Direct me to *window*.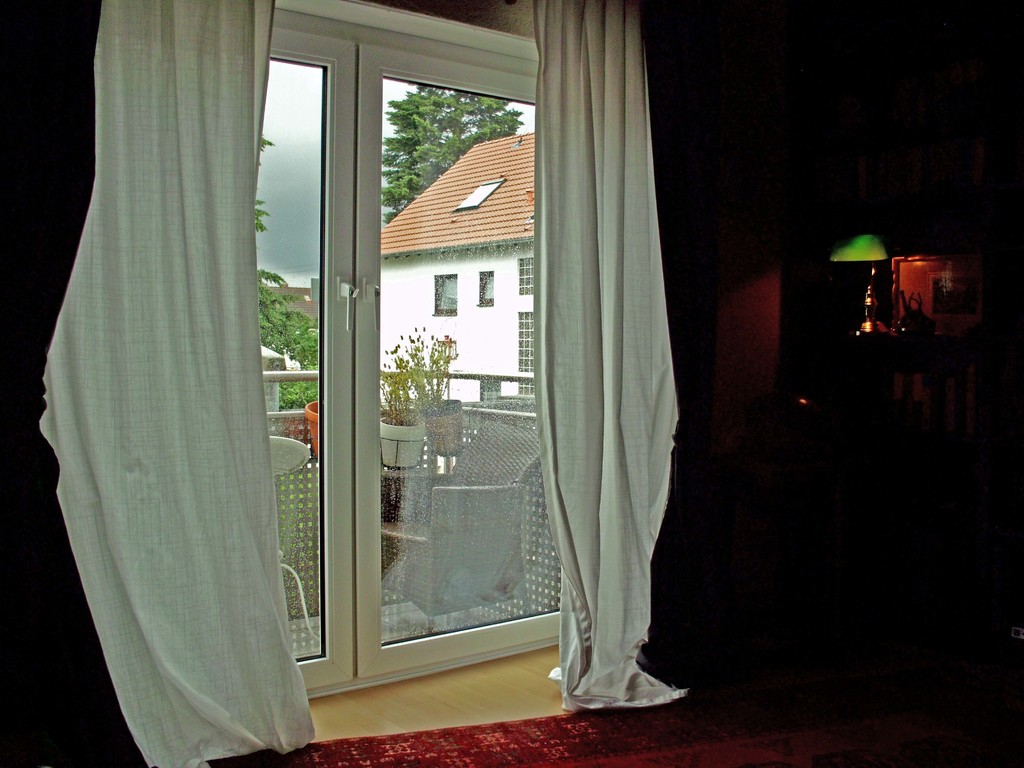
Direction: bbox(518, 256, 538, 296).
